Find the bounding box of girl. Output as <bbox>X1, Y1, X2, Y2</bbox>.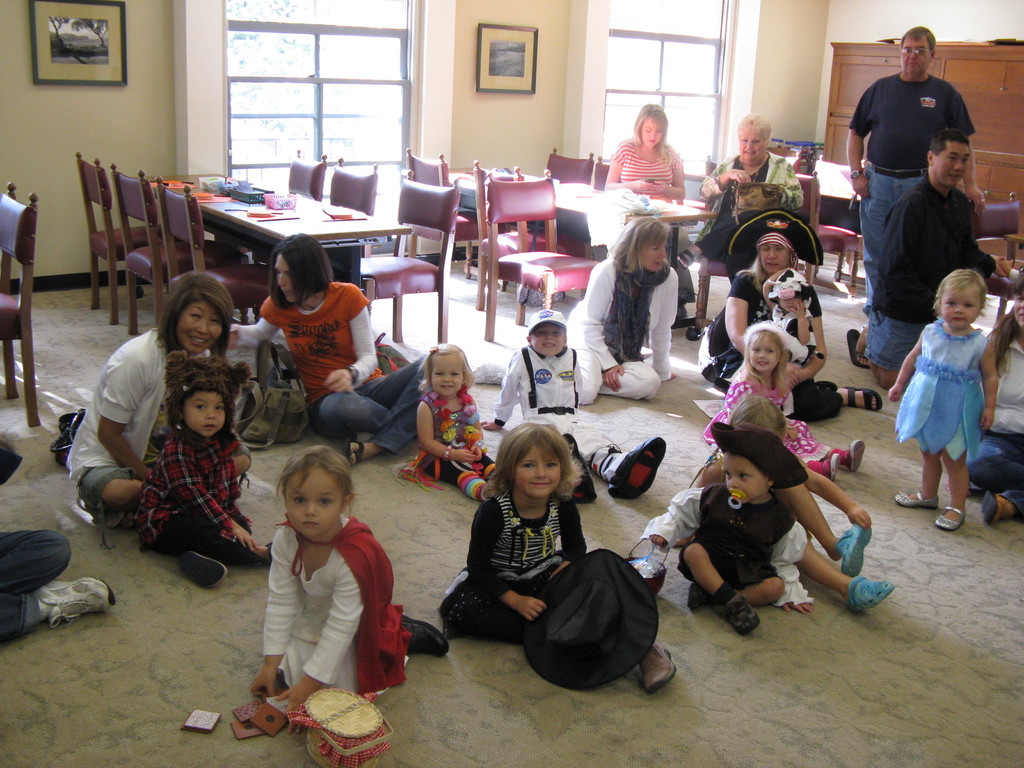
<bbox>253, 445, 449, 698</bbox>.
